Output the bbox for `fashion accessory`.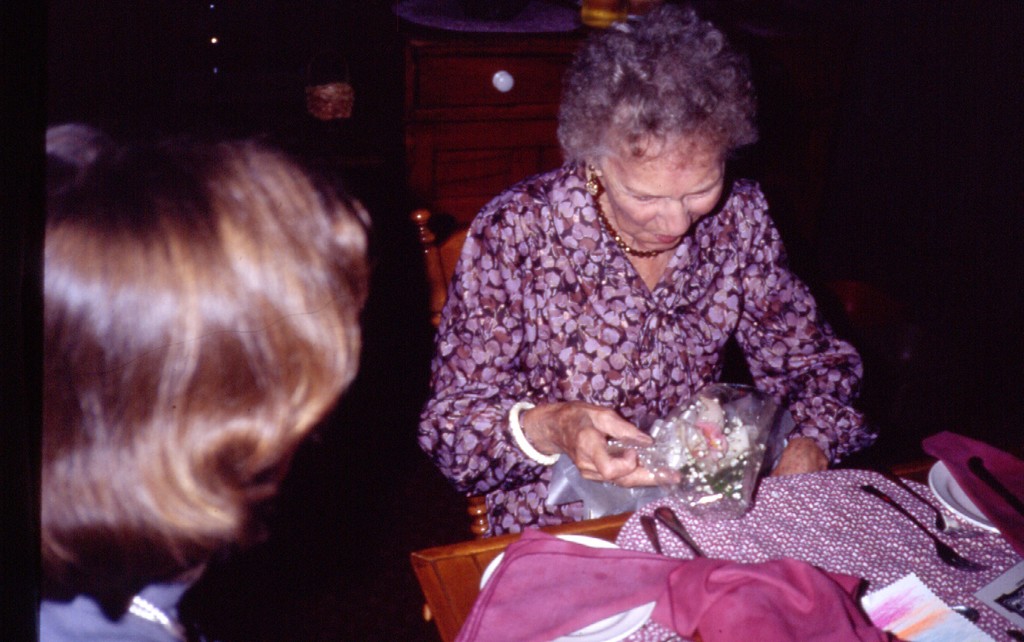
box(128, 591, 188, 641).
